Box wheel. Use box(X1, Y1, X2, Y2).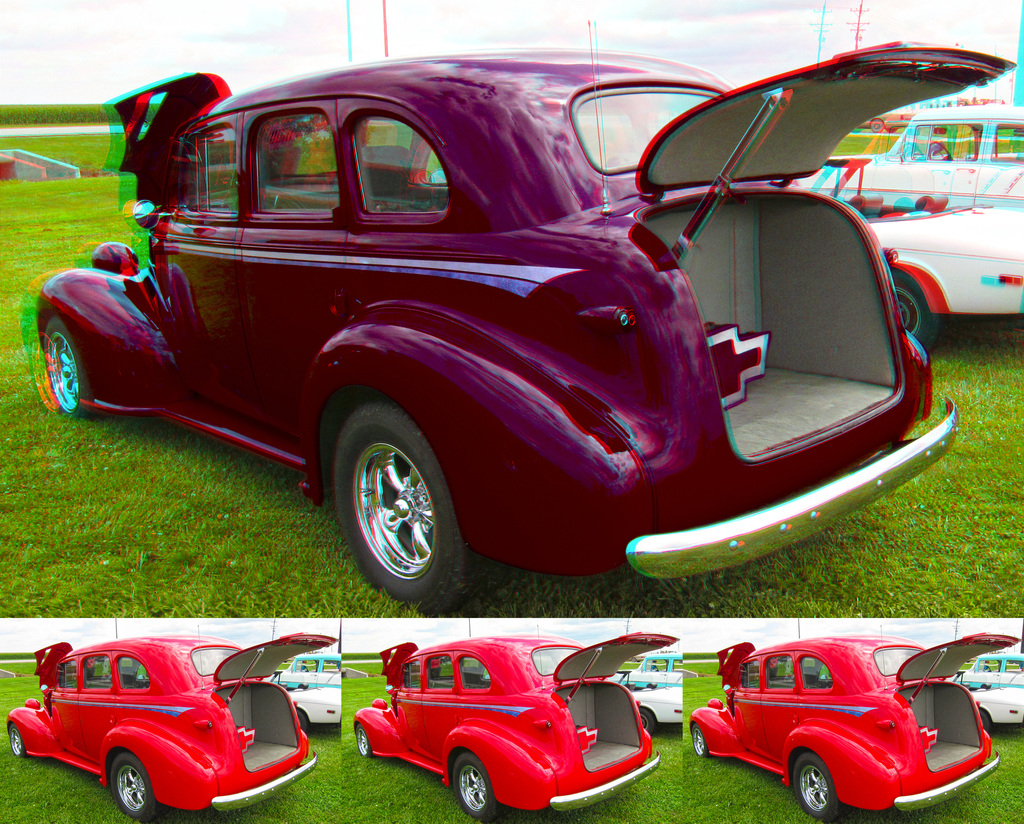
box(336, 416, 463, 604).
